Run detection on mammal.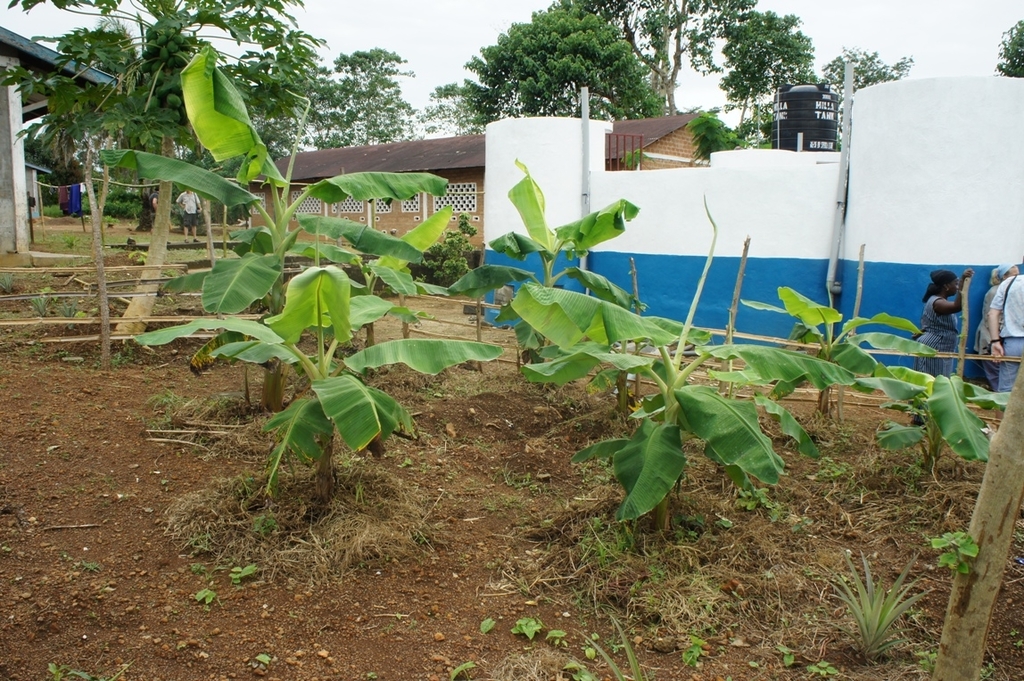
Result: pyautogui.locateOnScreen(975, 258, 1016, 389).
